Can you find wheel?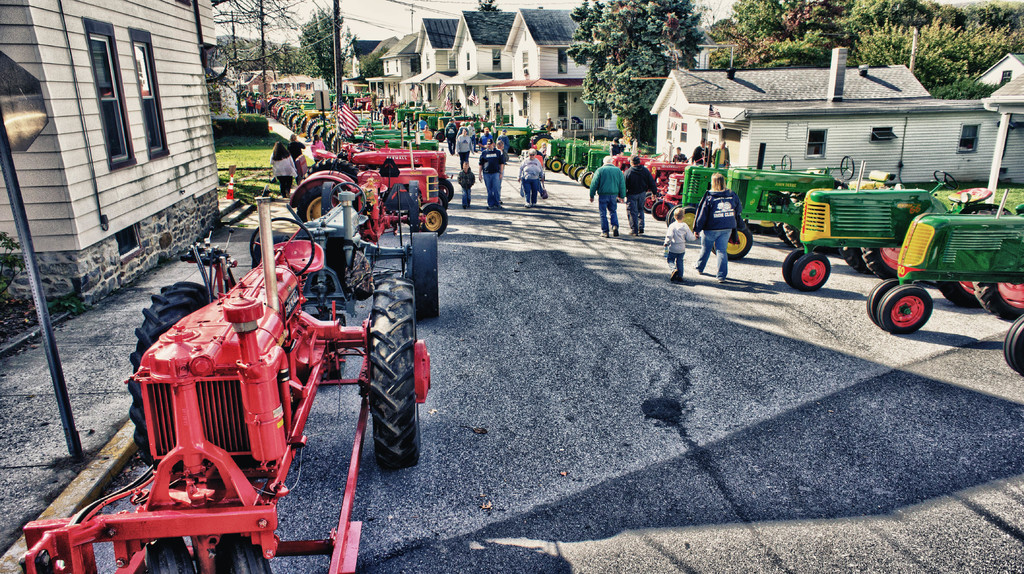
Yes, bounding box: (x1=974, y1=280, x2=1023, y2=321).
